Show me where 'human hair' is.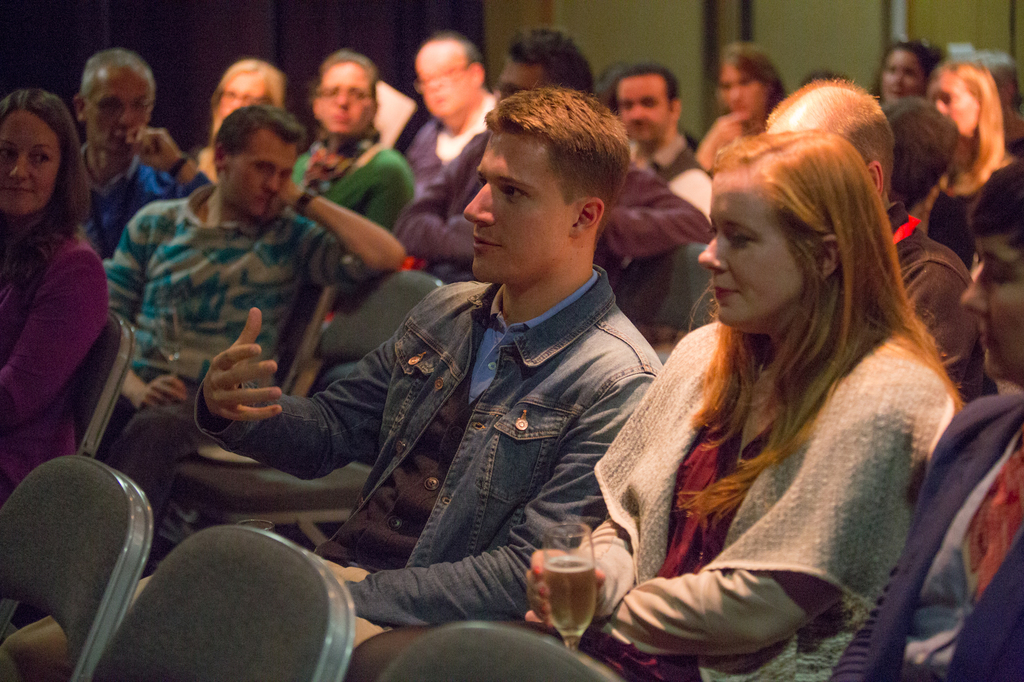
'human hair' is at (881,36,947,88).
